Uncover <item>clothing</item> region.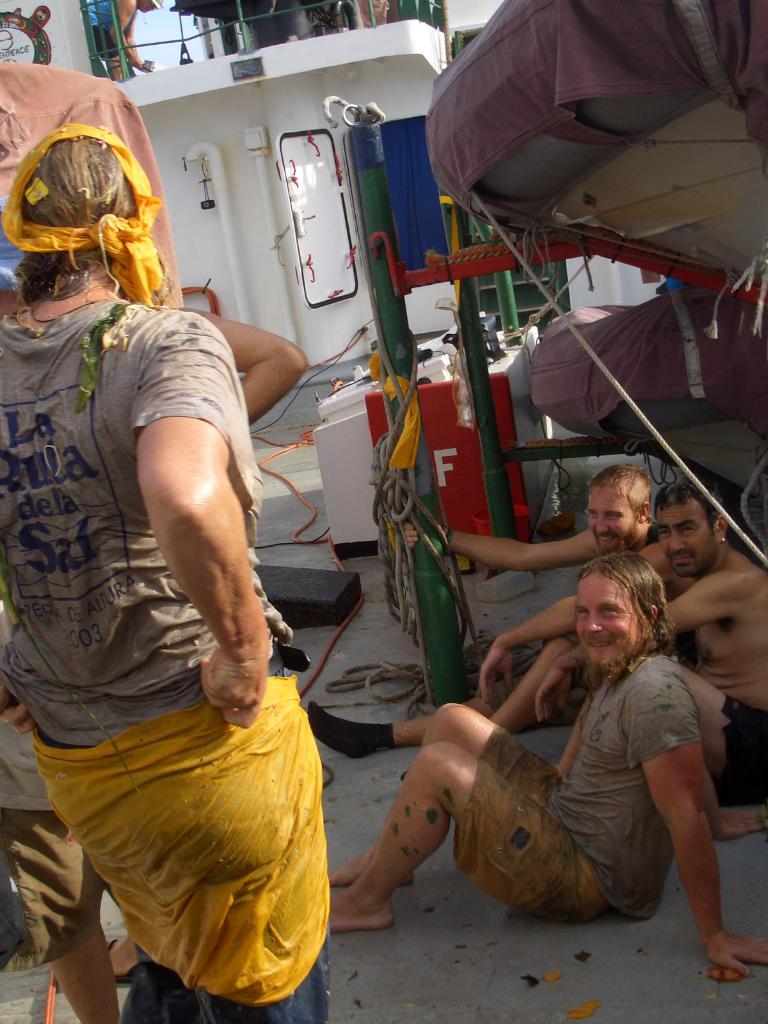
Uncovered: bbox=(0, 668, 116, 972).
